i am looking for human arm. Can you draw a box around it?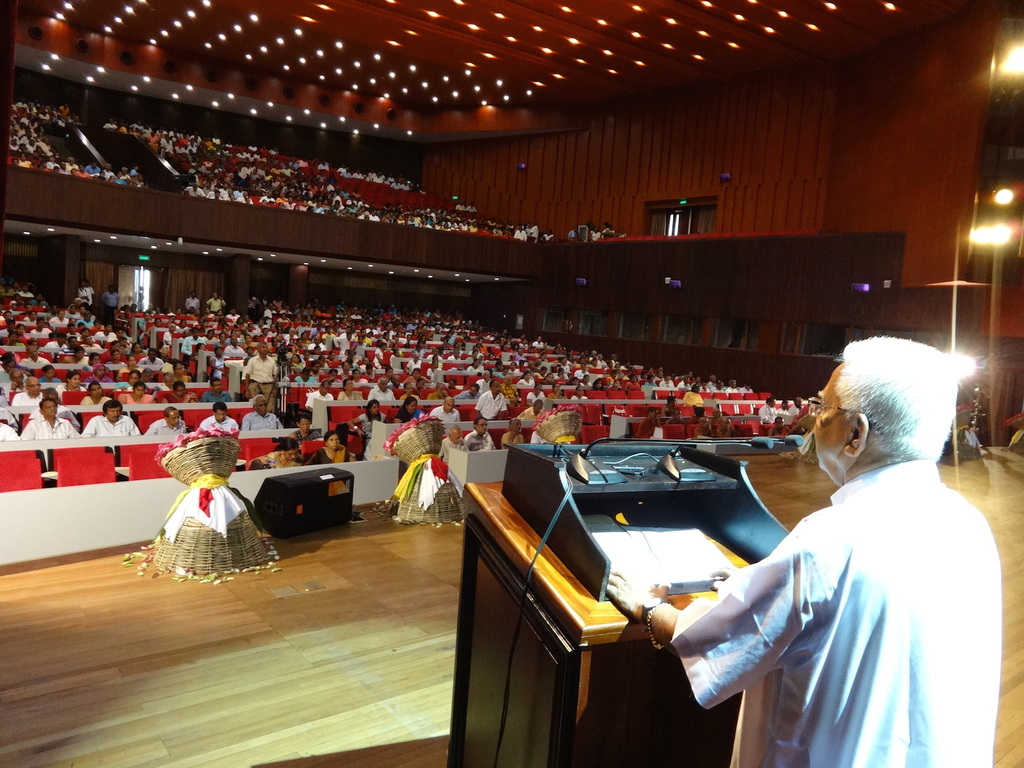
Sure, the bounding box is <box>139,319,146,332</box>.
